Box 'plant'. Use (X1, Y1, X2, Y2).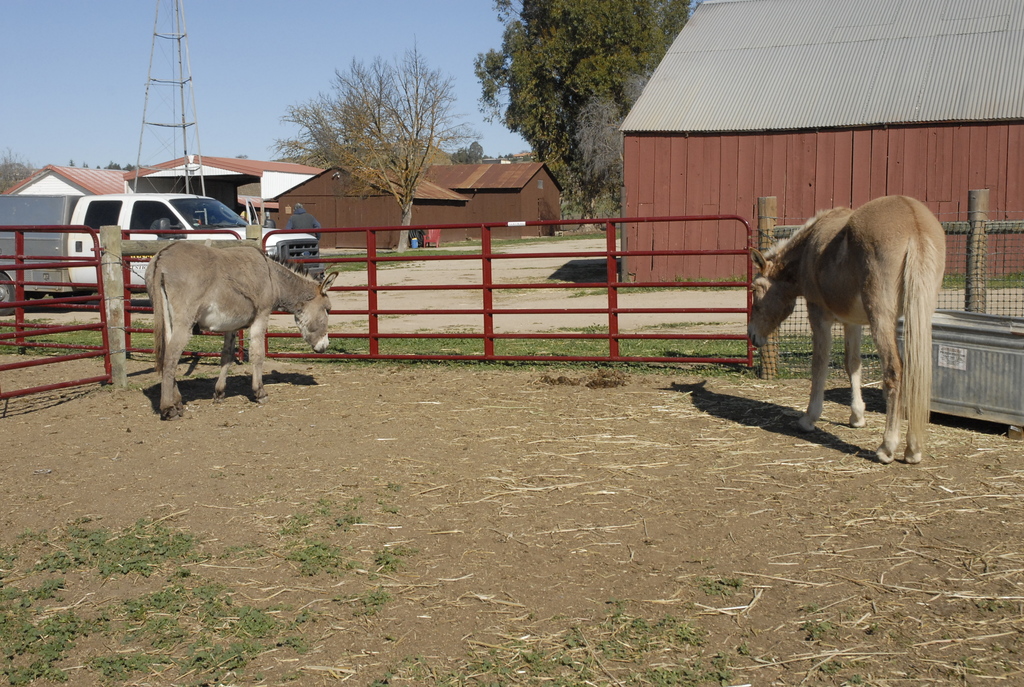
(270, 602, 298, 613).
